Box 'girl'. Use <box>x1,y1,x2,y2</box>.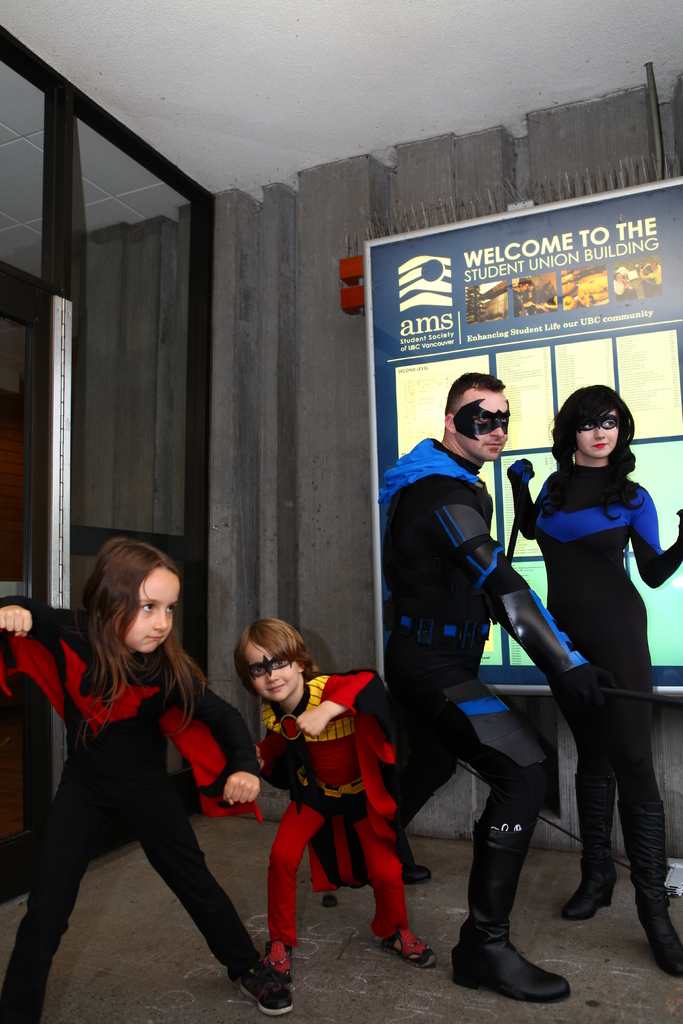
<box>0,526,308,1023</box>.
